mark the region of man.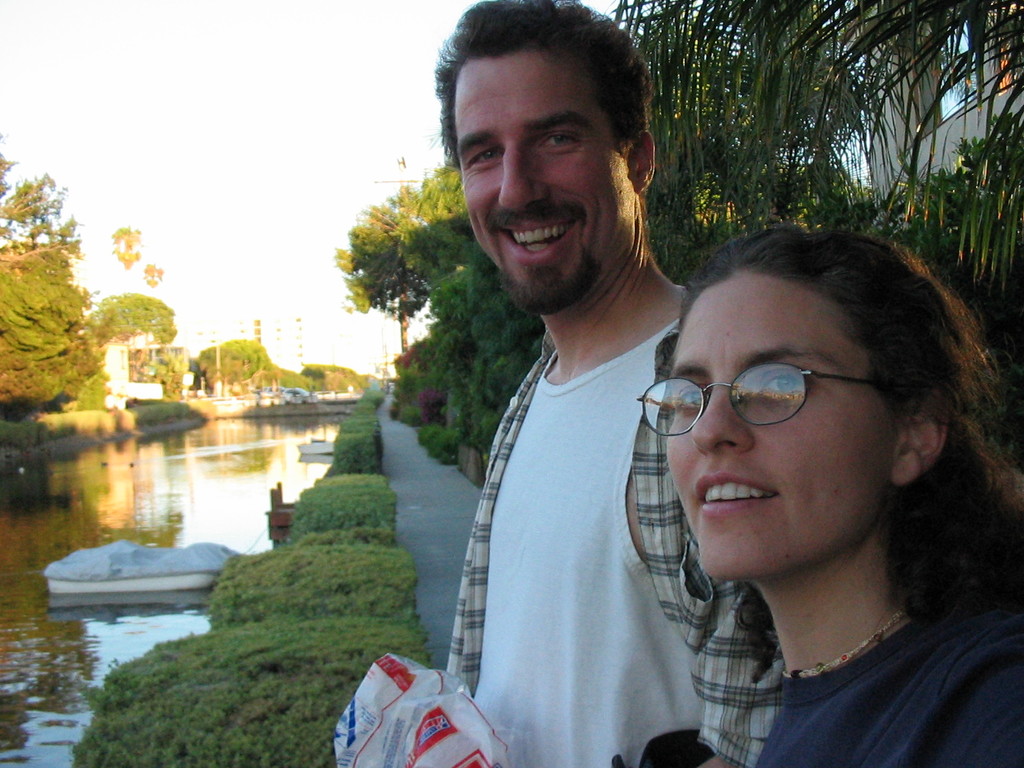
Region: region(385, 36, 774, 767).
